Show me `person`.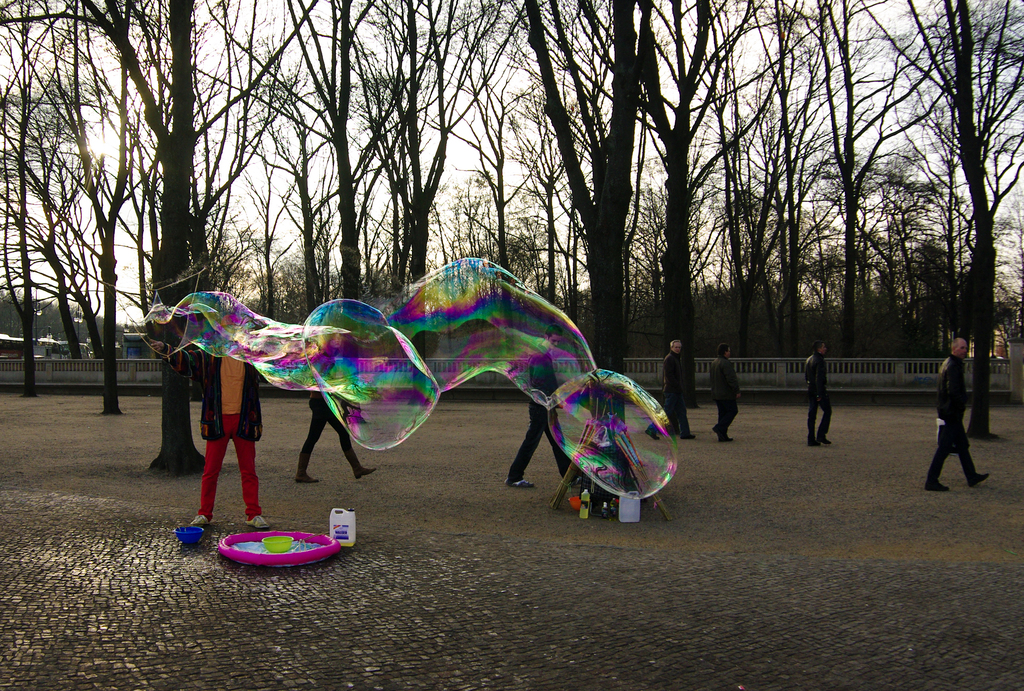
`person` is here: 187, 294, 264, 532.
